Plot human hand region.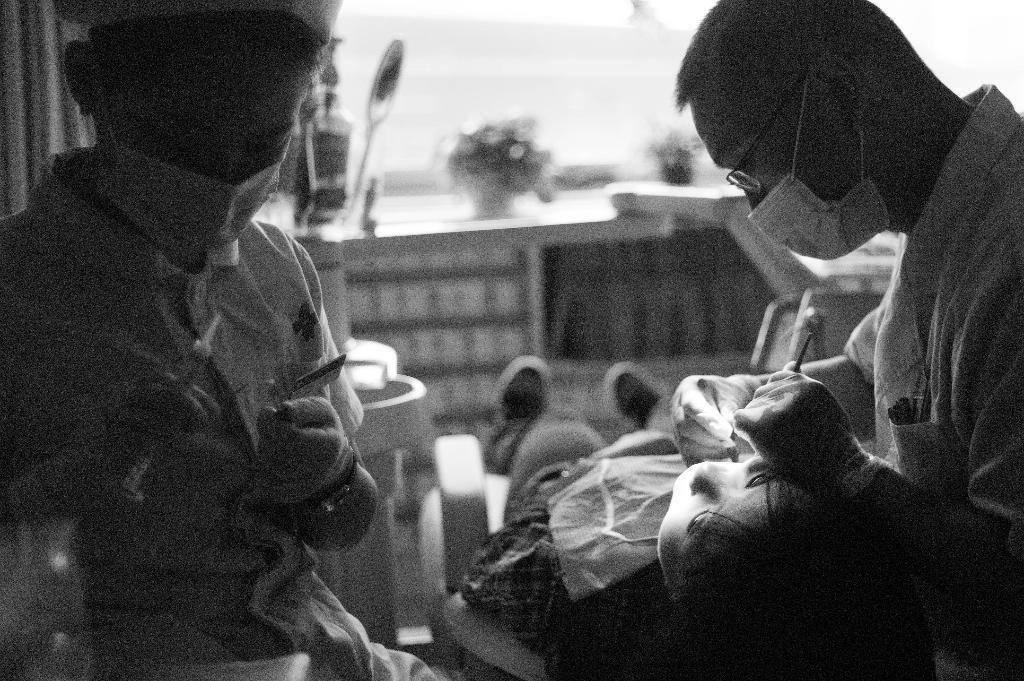
Plotted at [716,365,916,515].
